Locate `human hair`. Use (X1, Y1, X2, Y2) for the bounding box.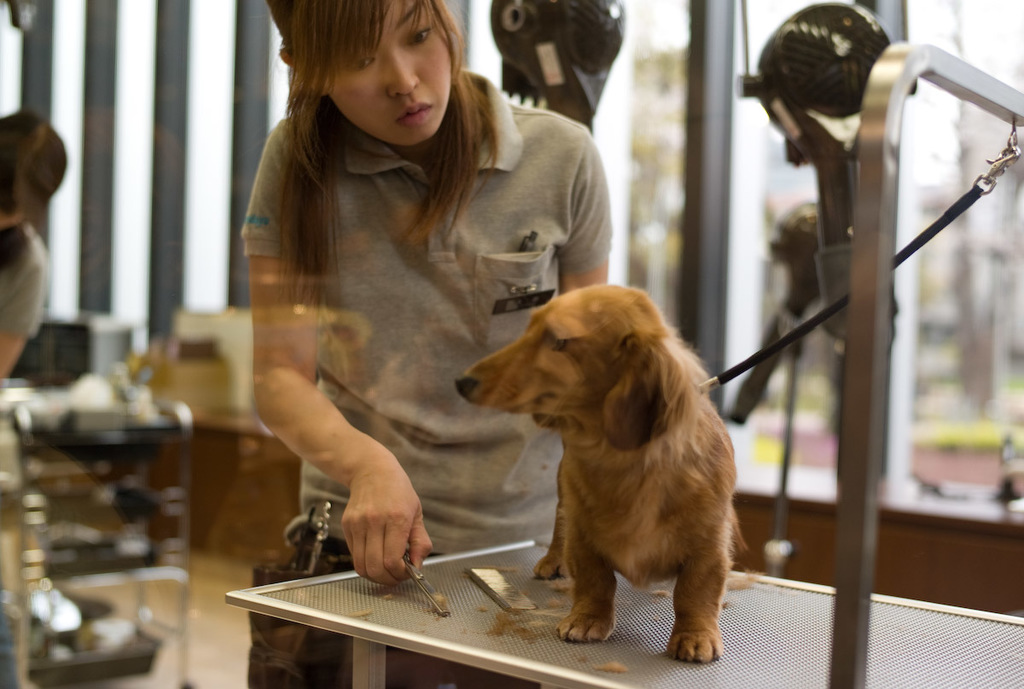
(259, 0, 497, 314).
